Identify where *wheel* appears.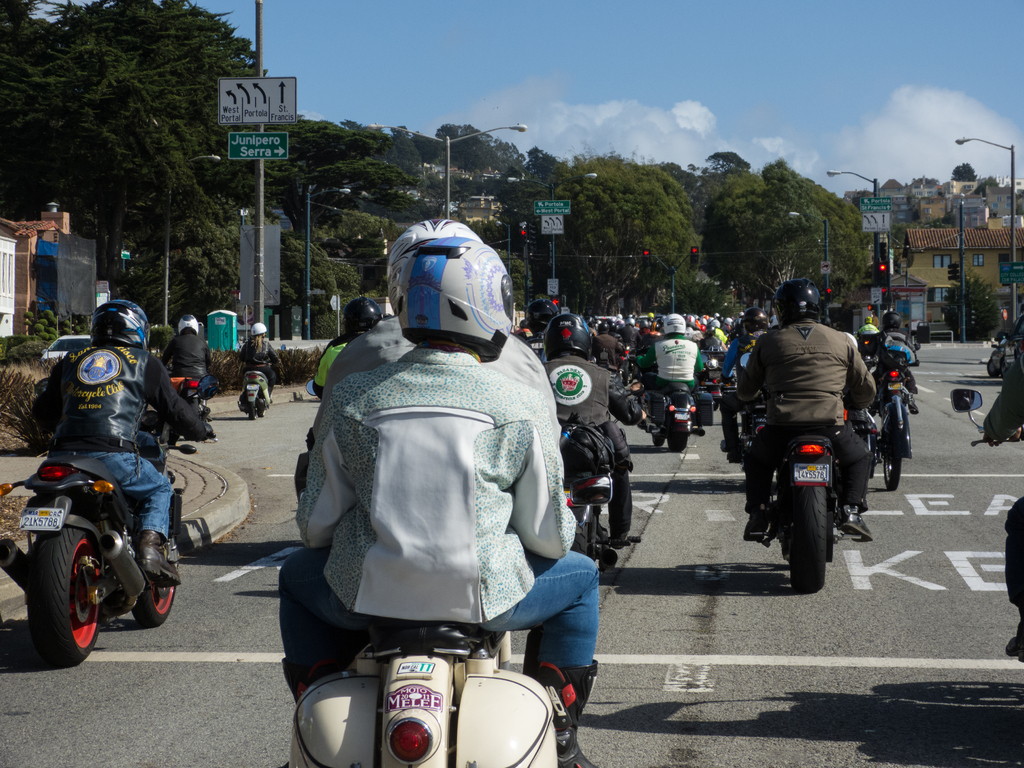
Appears at (792, 486, 826, 593).
